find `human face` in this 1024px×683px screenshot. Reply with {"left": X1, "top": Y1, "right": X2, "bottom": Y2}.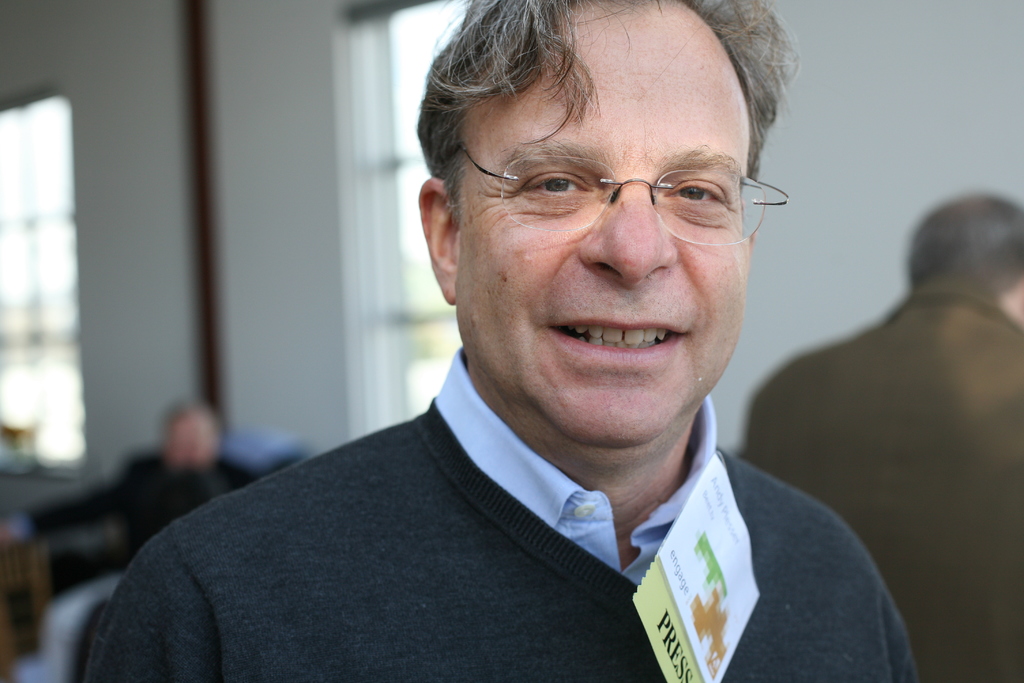
{"left": 452, "top": 4, "right": 753, "bottom": 444}.
